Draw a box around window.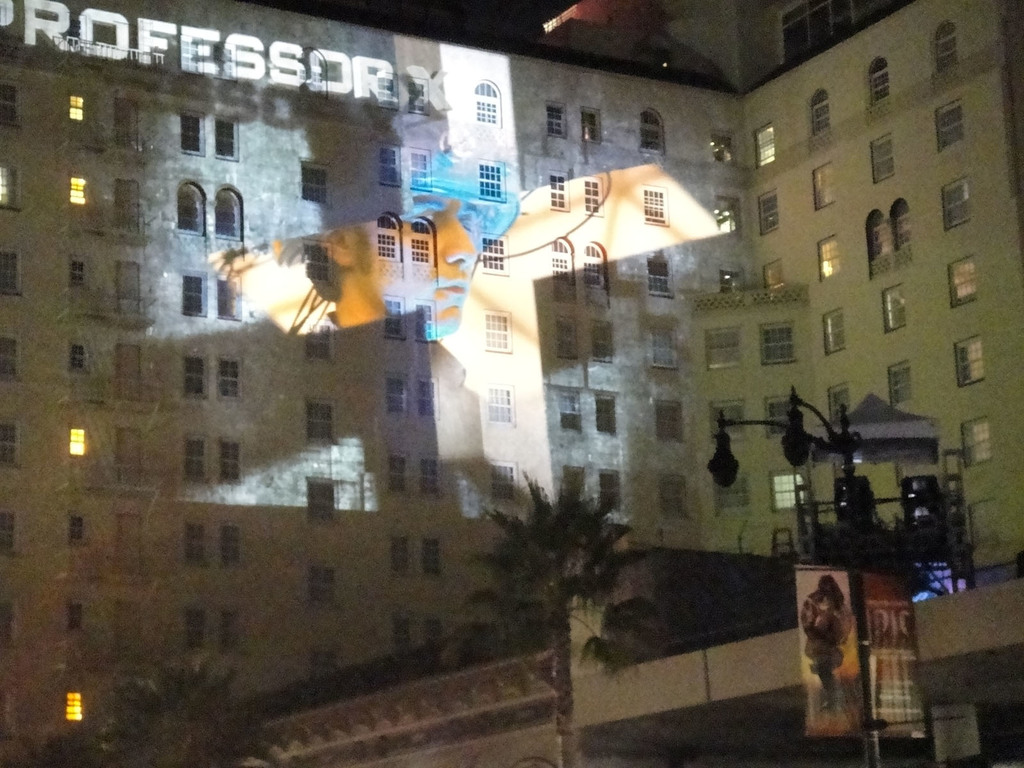
[182, 273, 205, 317].
